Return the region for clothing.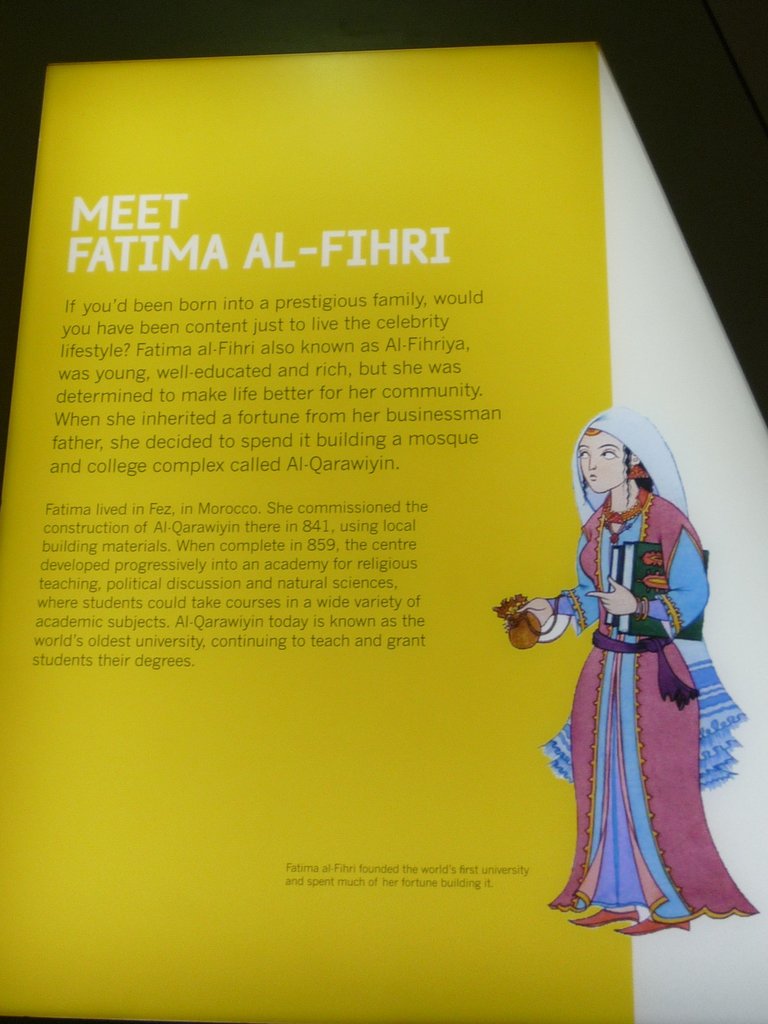
532,483,740,910.
